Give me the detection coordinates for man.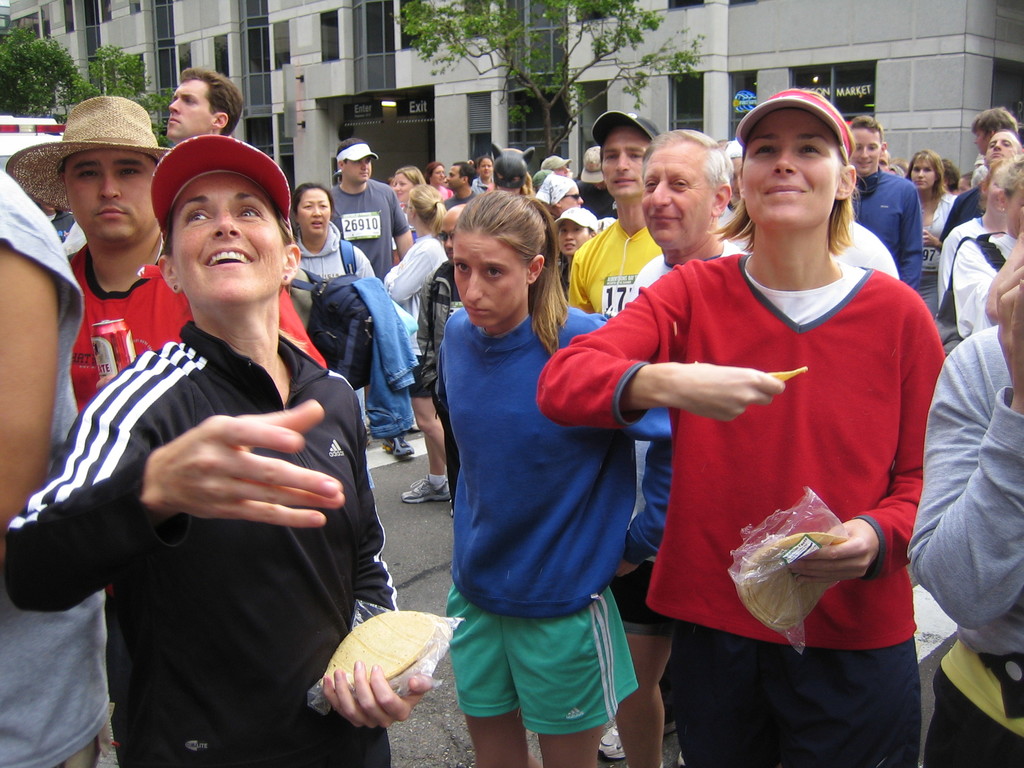
(x1=541, y1=155, x2=571, y2=176).
